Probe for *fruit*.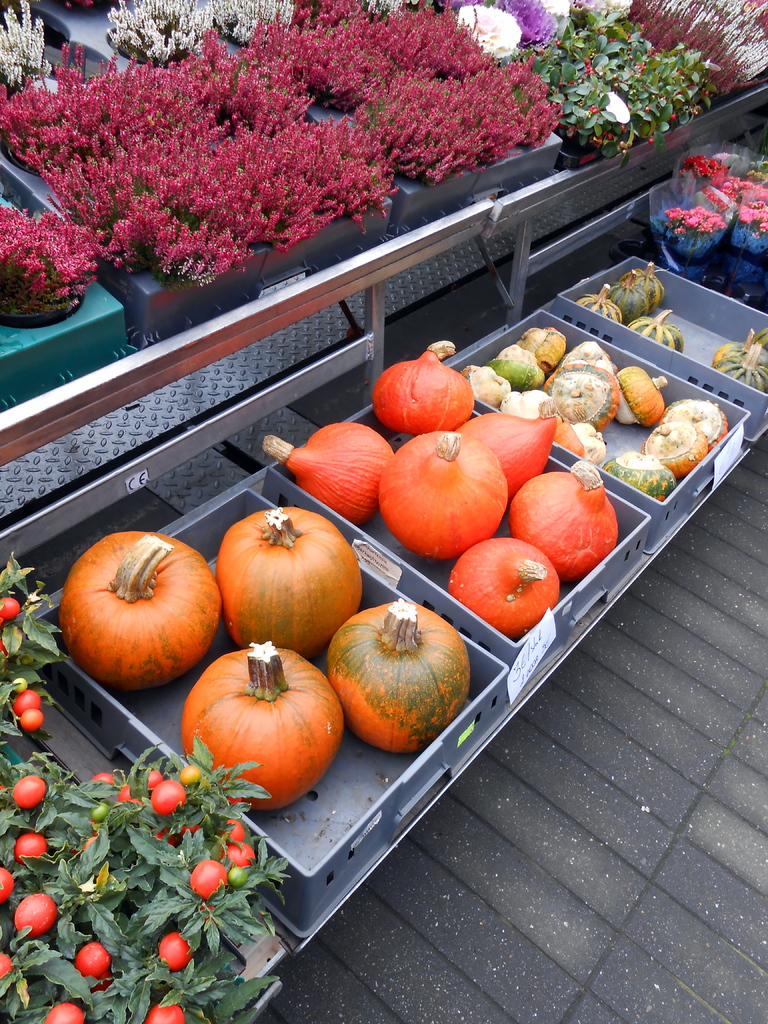
Probe result: pyautogui.locateOnScreen(225, 865, 251, 892).
